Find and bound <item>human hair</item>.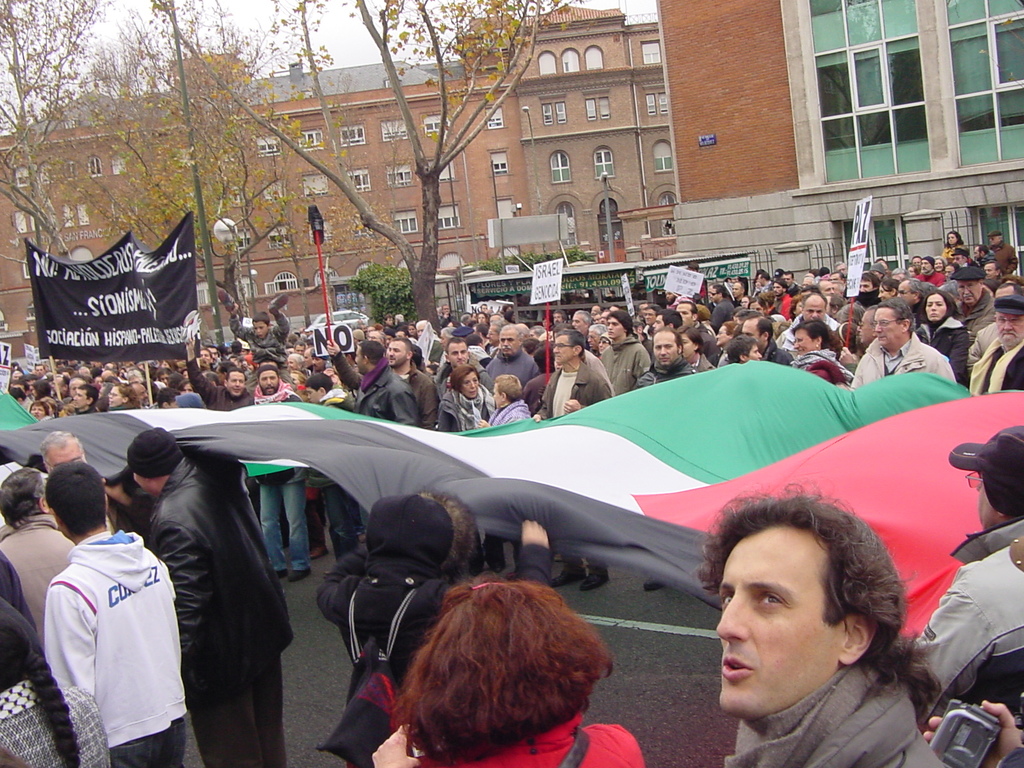
Bound: left=605, top=316, right=632, bottom=337.
